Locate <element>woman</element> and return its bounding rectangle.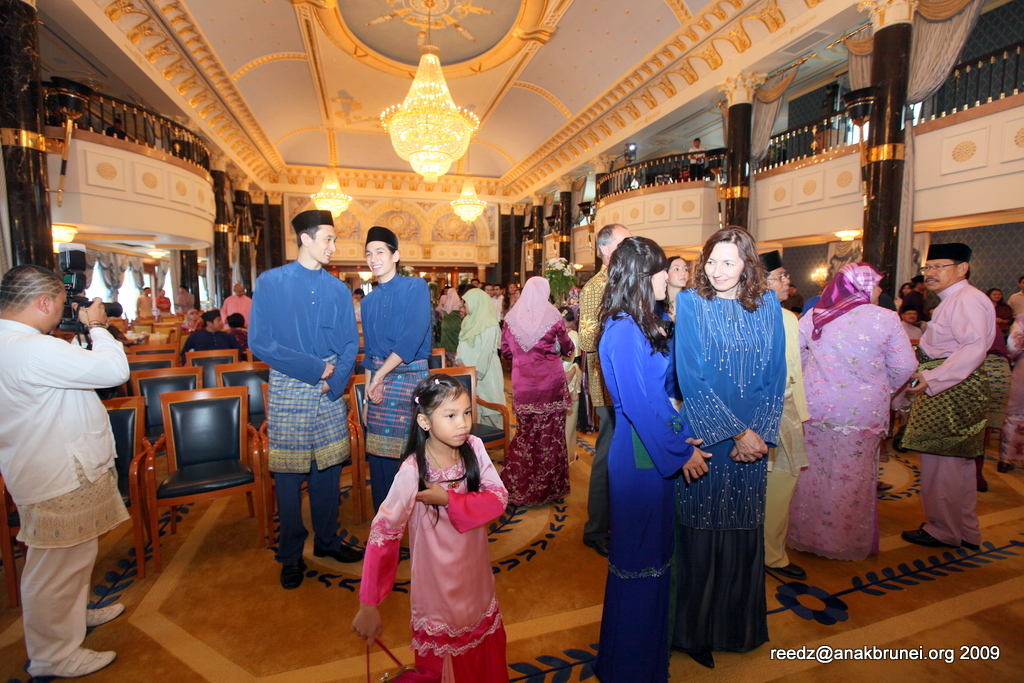
498/272/583/502.
